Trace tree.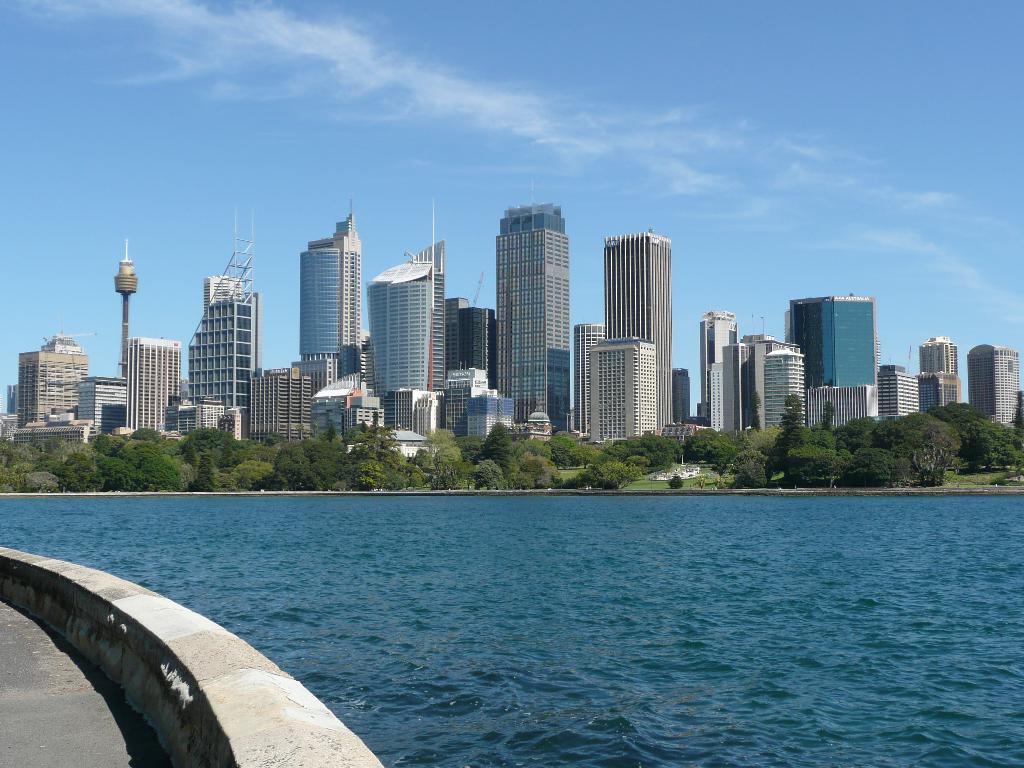
Traced to [100,442,195,495].
